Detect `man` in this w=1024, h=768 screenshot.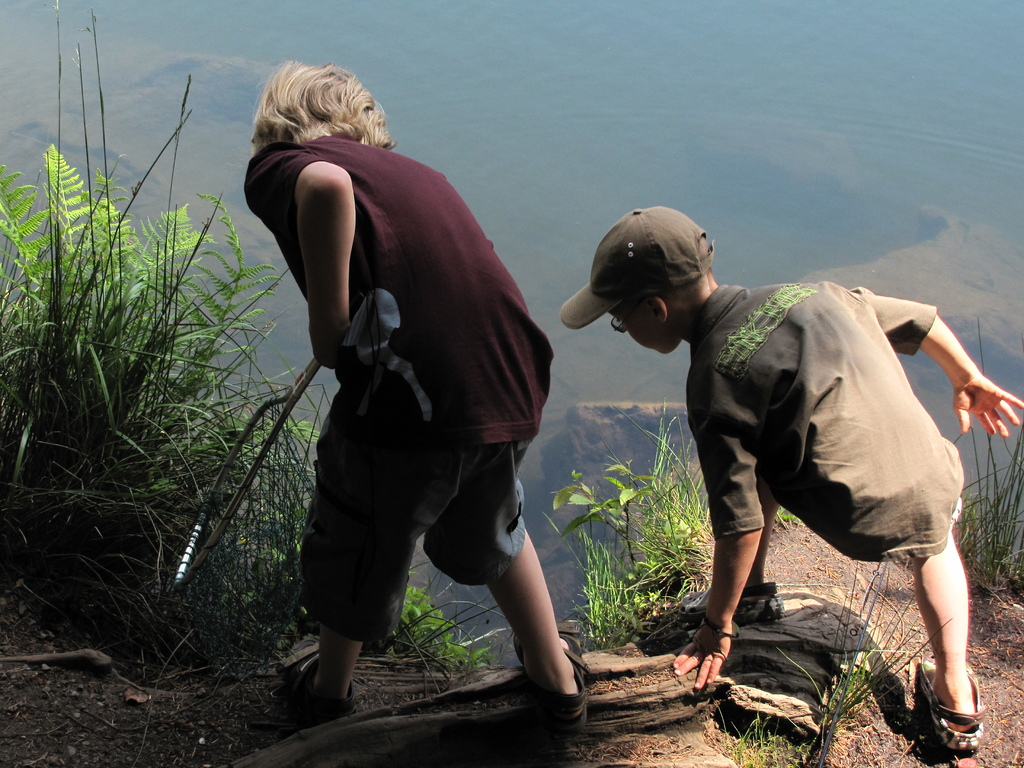
Detection: <box>228,79,568,732</box>.
